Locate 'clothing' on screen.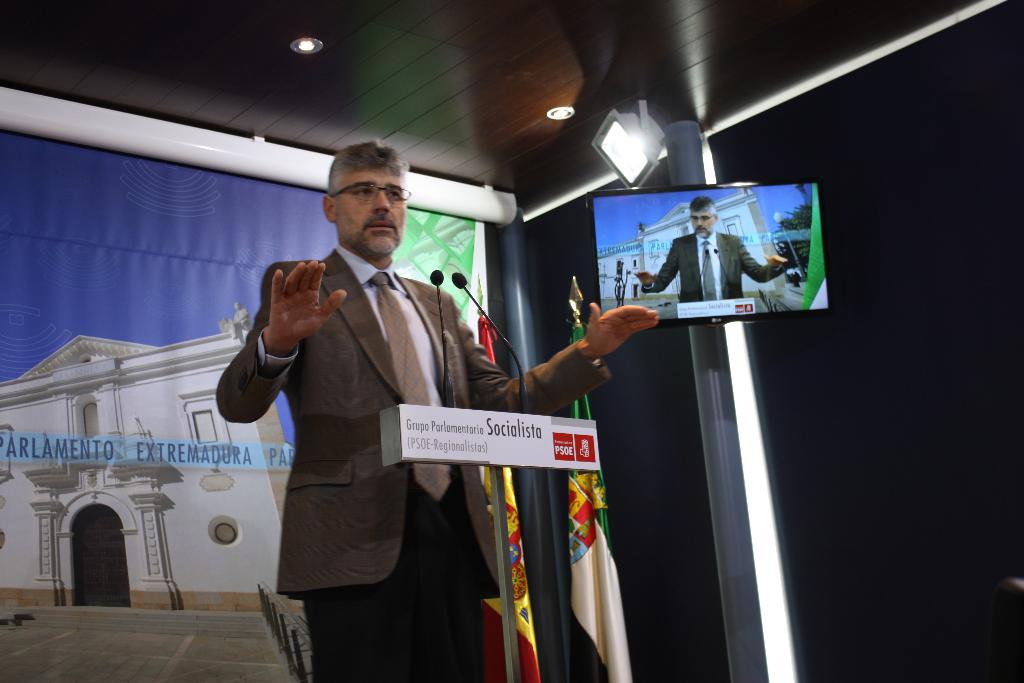
On screen at select_region(639, 231, 783, 304).
